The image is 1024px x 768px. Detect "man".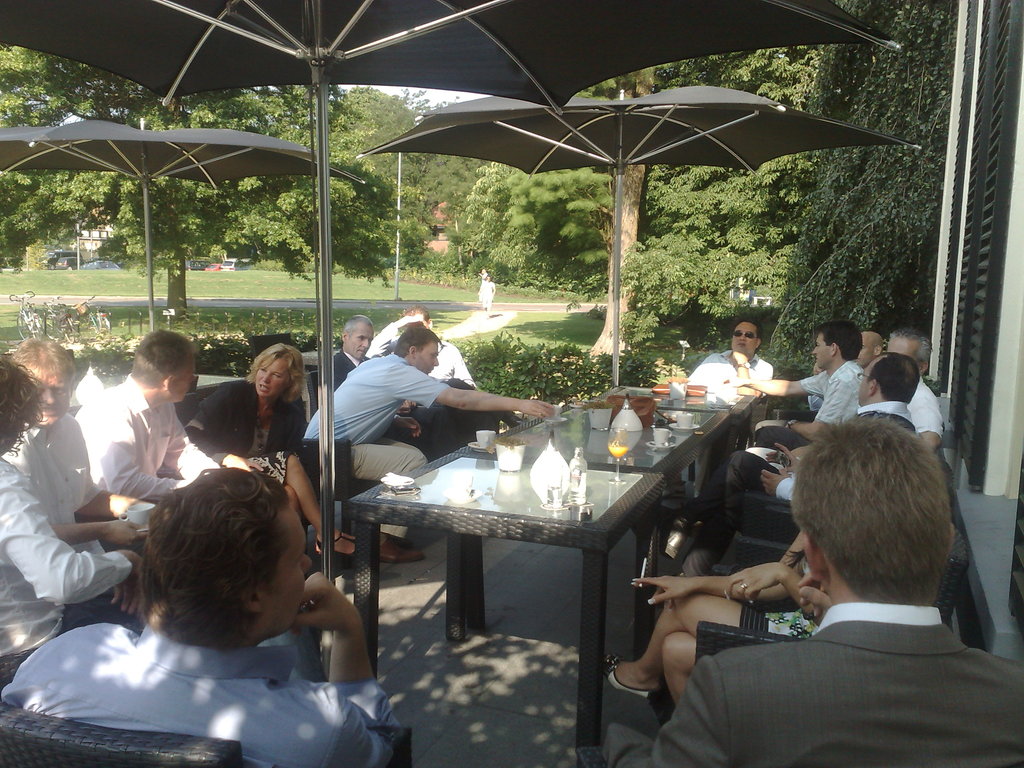
Detection: (305, 321, 556, 563).
